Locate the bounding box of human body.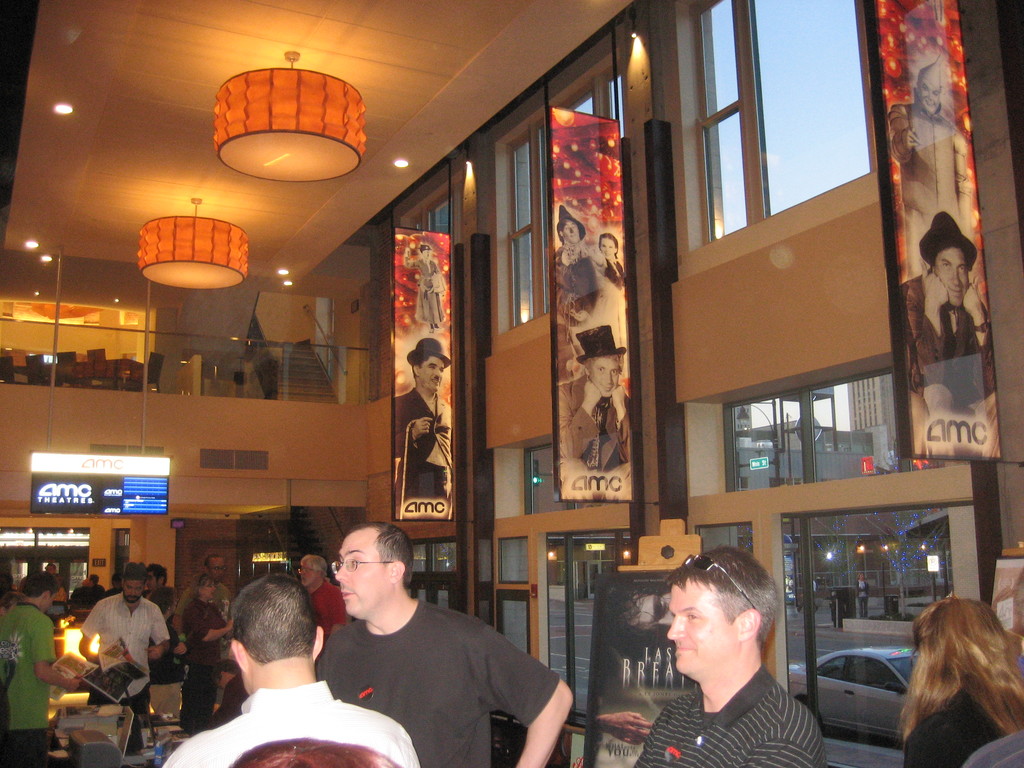
Bounding box: 897/595/1023/767.
